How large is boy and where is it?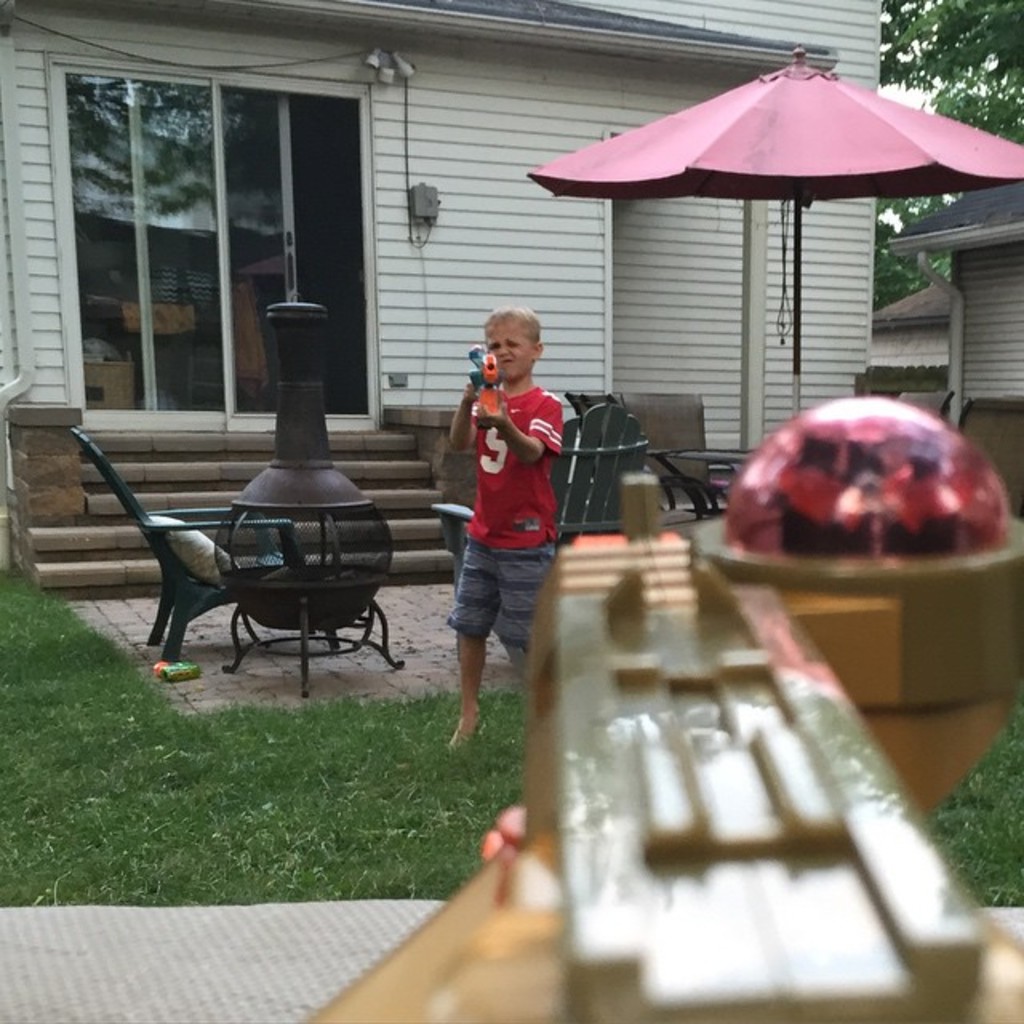
Bounding box: bbox=[453, 301, 570, 762].
